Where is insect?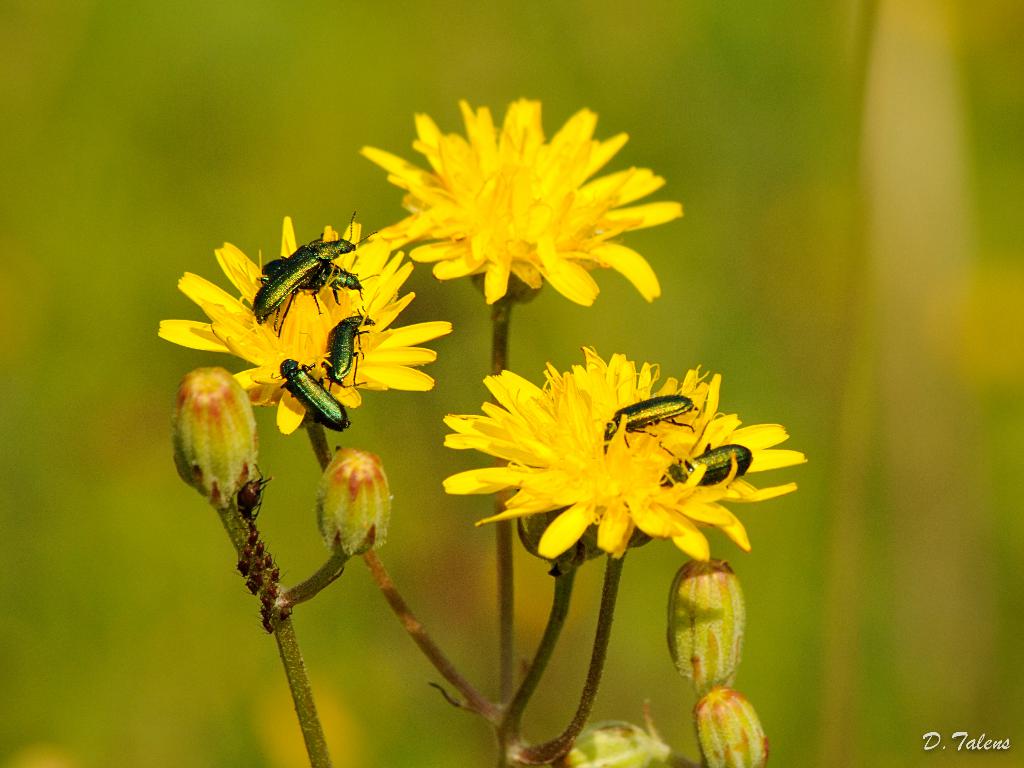
box(600, 398, 703, 458).
